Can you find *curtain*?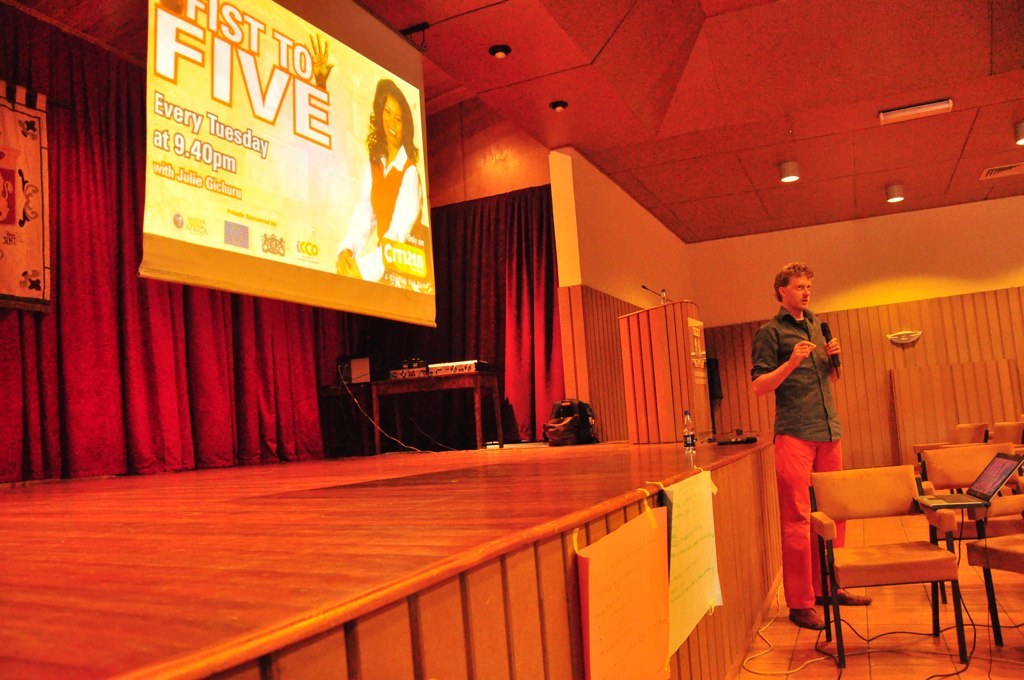
Yes, bounding box: <box>3,68,302,488</box>.
